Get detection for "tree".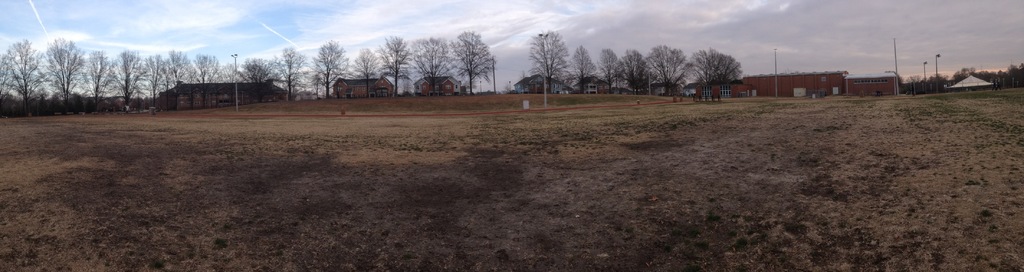
Detection: bbox=[113, 47, 152, 97].
